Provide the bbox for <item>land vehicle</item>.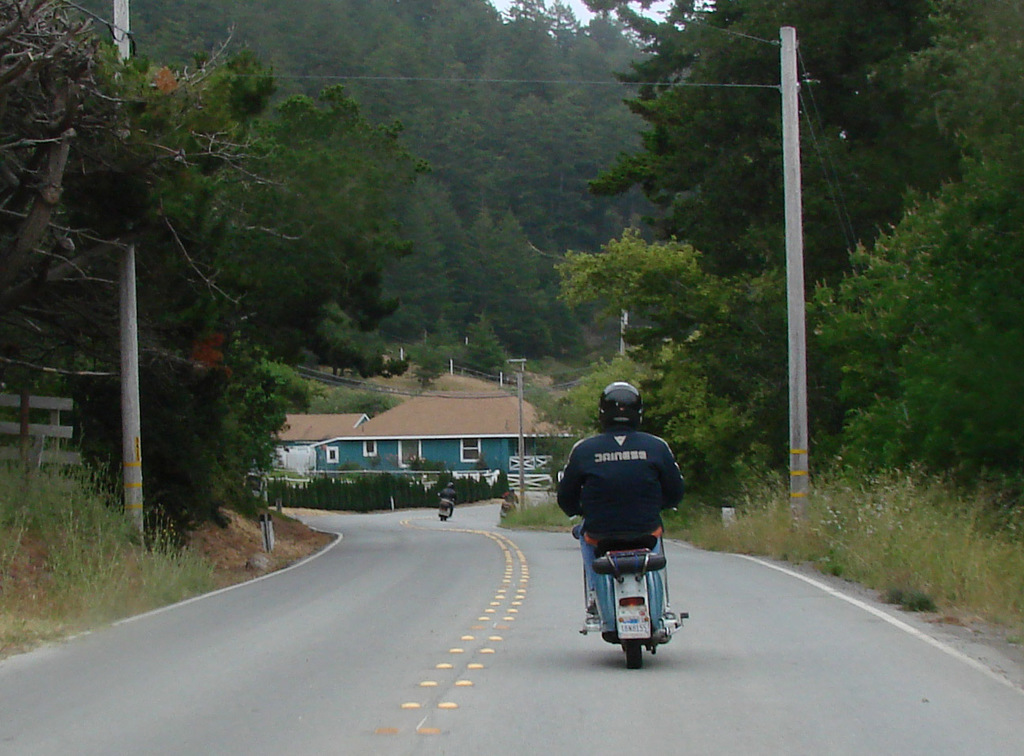
bbox=[436, 491, 457, 525].
